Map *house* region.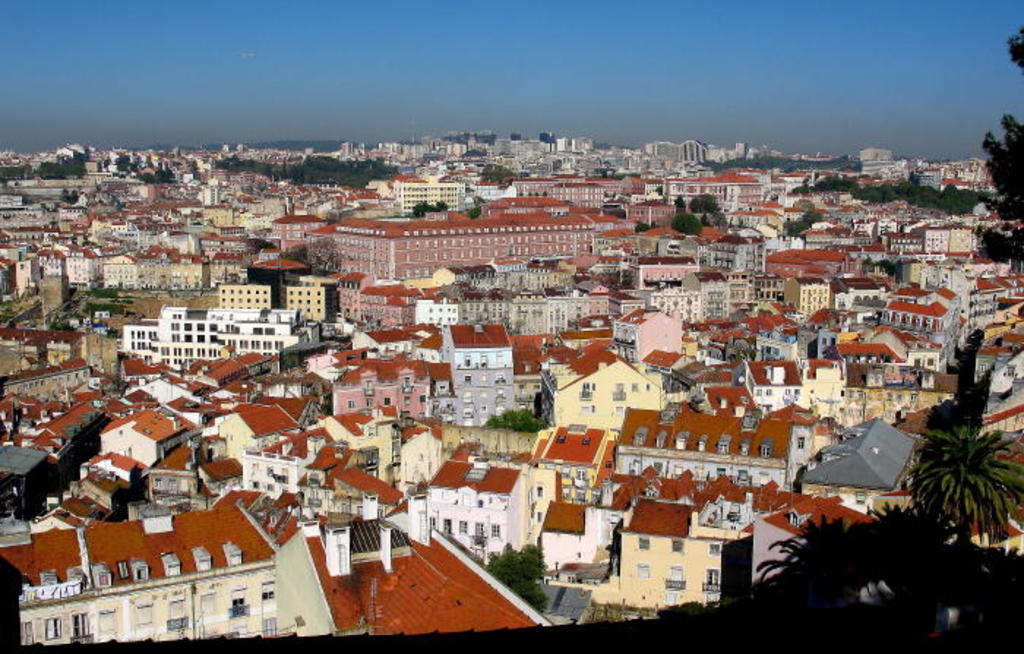
Mapped to <bbox>350, 274, 405, 329</bbox>.
